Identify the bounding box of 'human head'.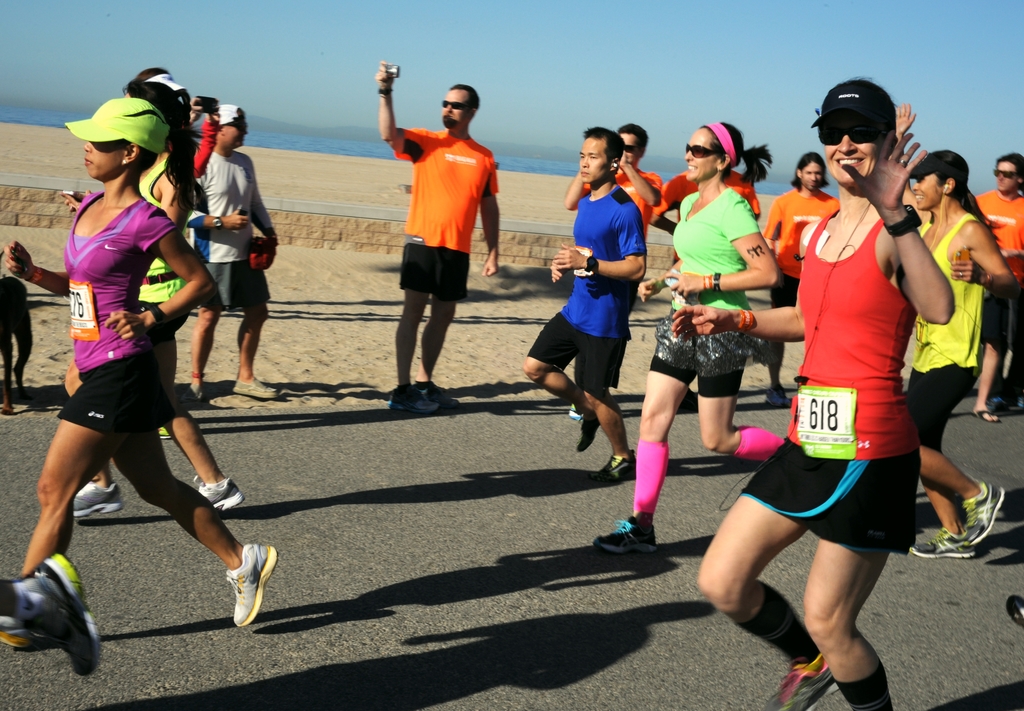
box(796, 152, 824, 190).
